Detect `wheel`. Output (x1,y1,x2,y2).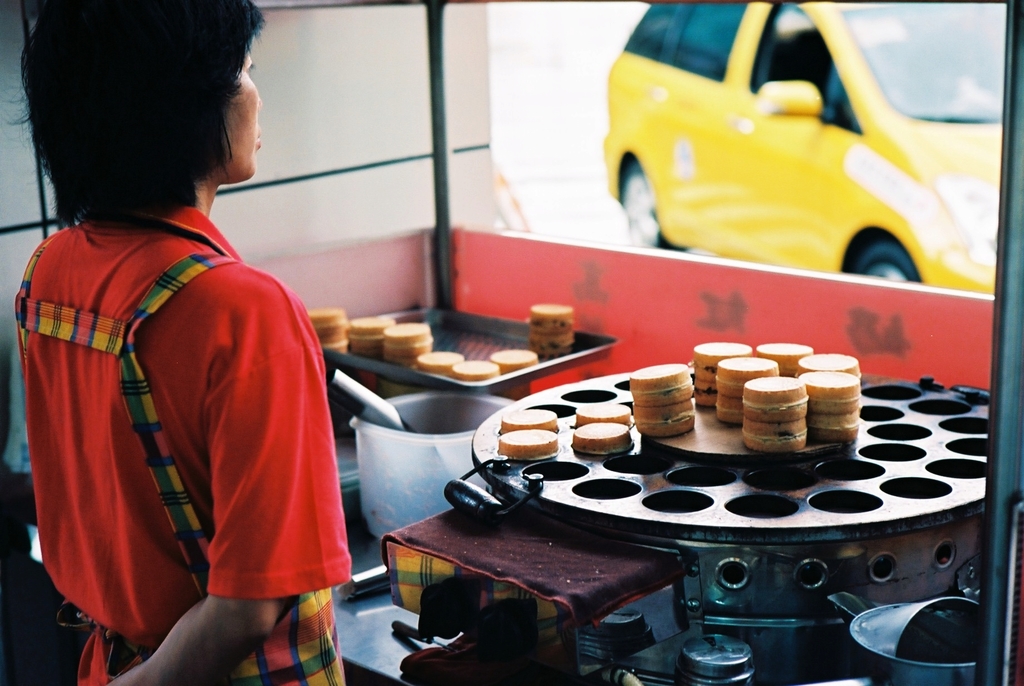
(623,151,663,250).
